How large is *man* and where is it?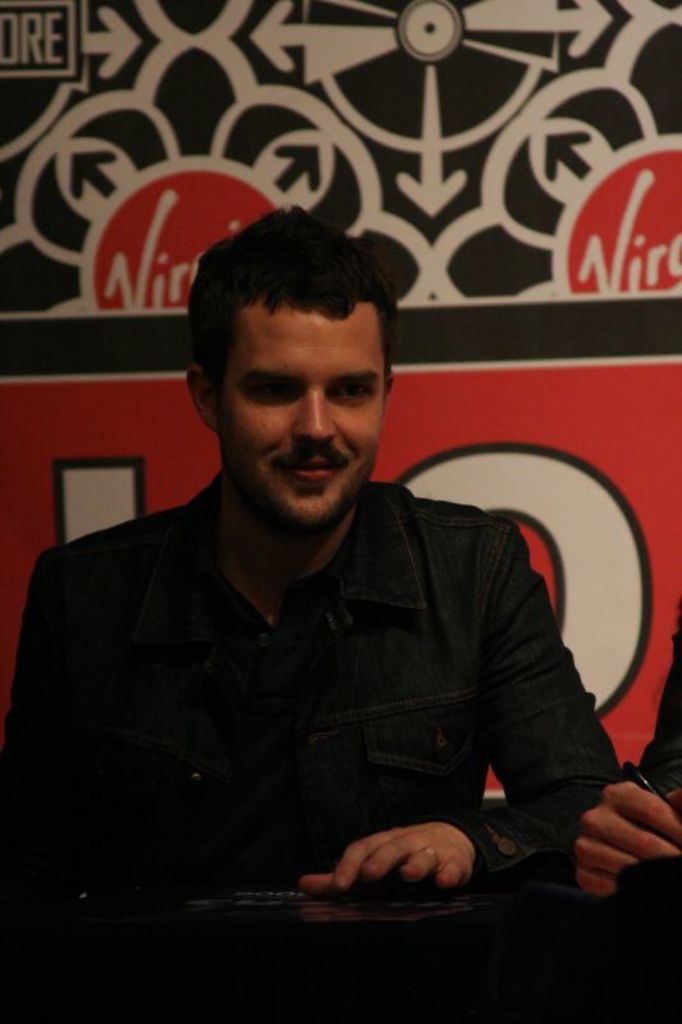
Bounding box: 0,193,636,883.
